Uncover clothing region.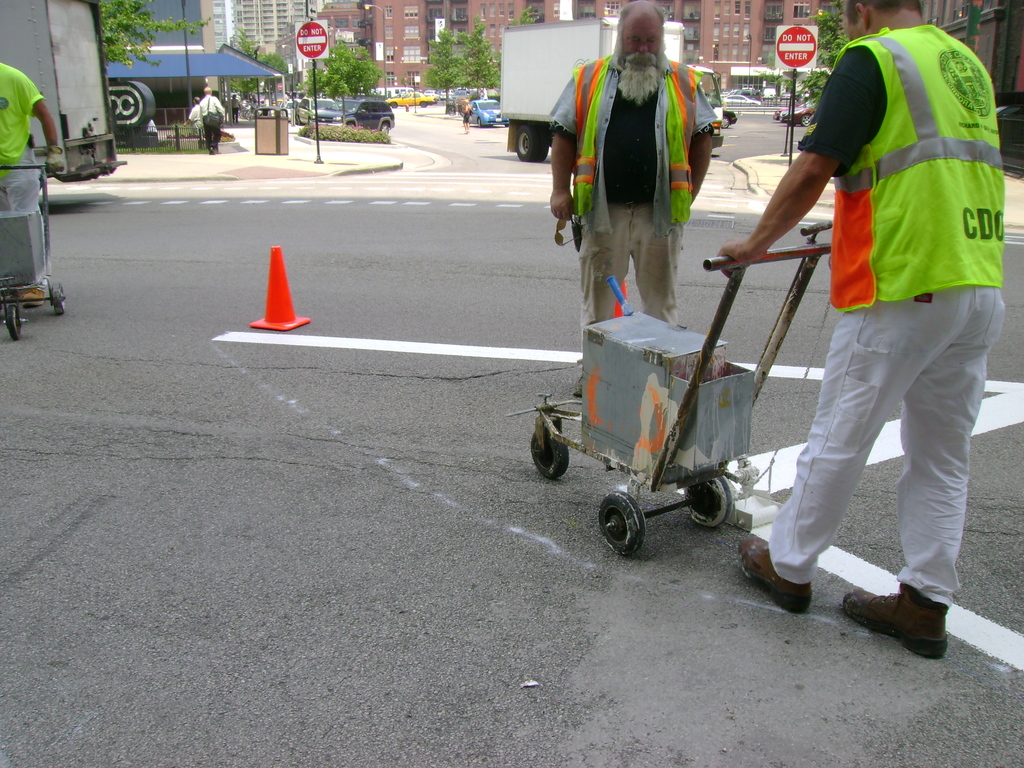
Uncovered: left=228, top=98, right=242, bottom=119.
